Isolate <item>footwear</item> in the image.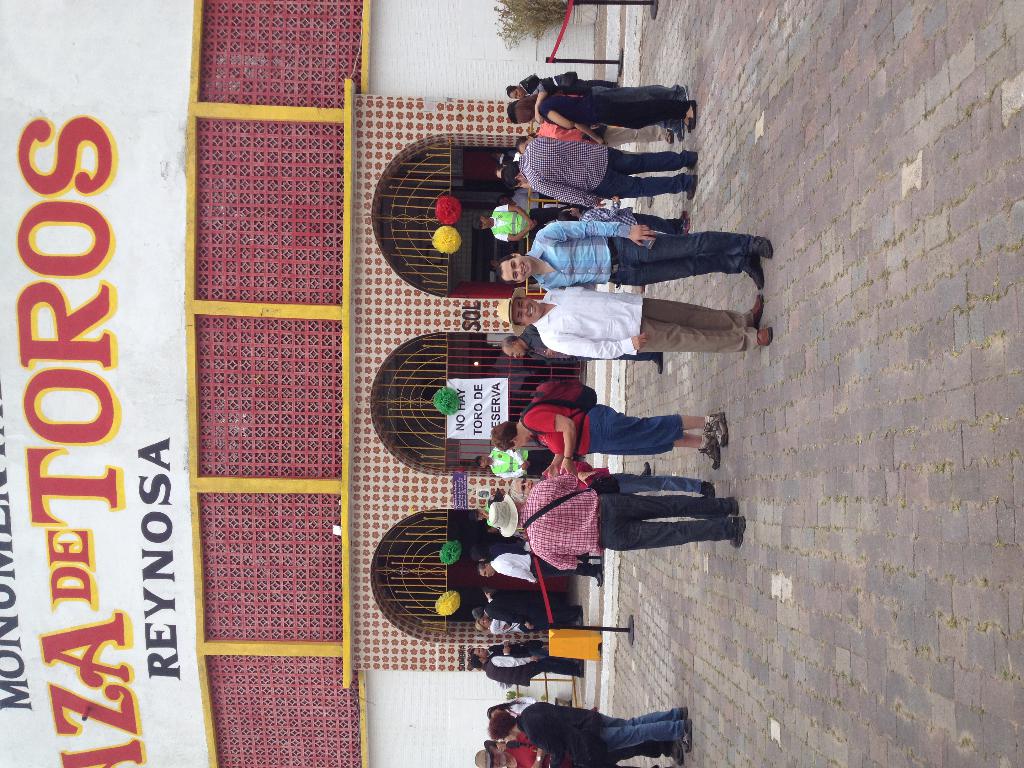
Isolated region: region(682, 179, 701, 201).
